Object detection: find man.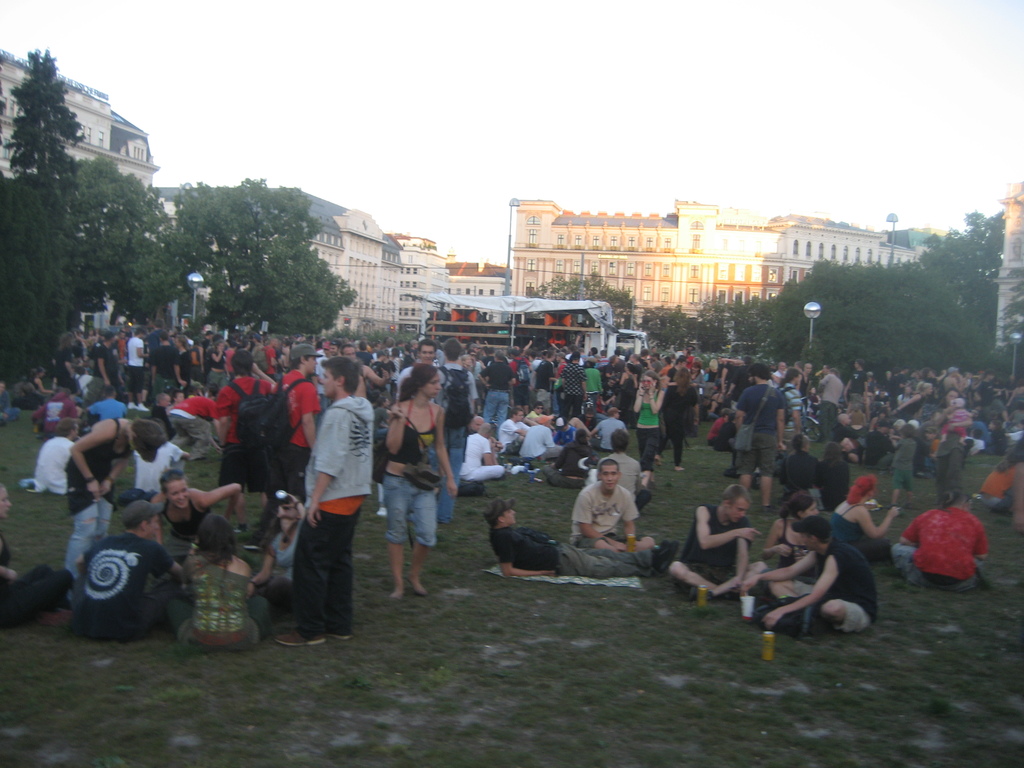
bbox=[780, 369, 806, 430].
